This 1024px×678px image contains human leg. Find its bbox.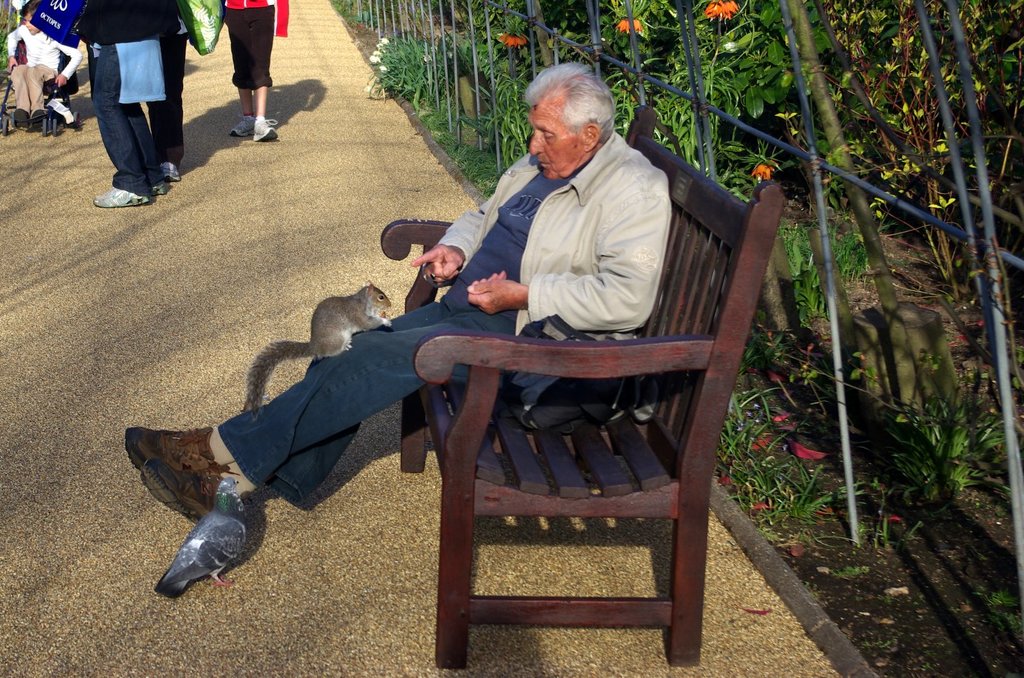
149:32:186:170.
